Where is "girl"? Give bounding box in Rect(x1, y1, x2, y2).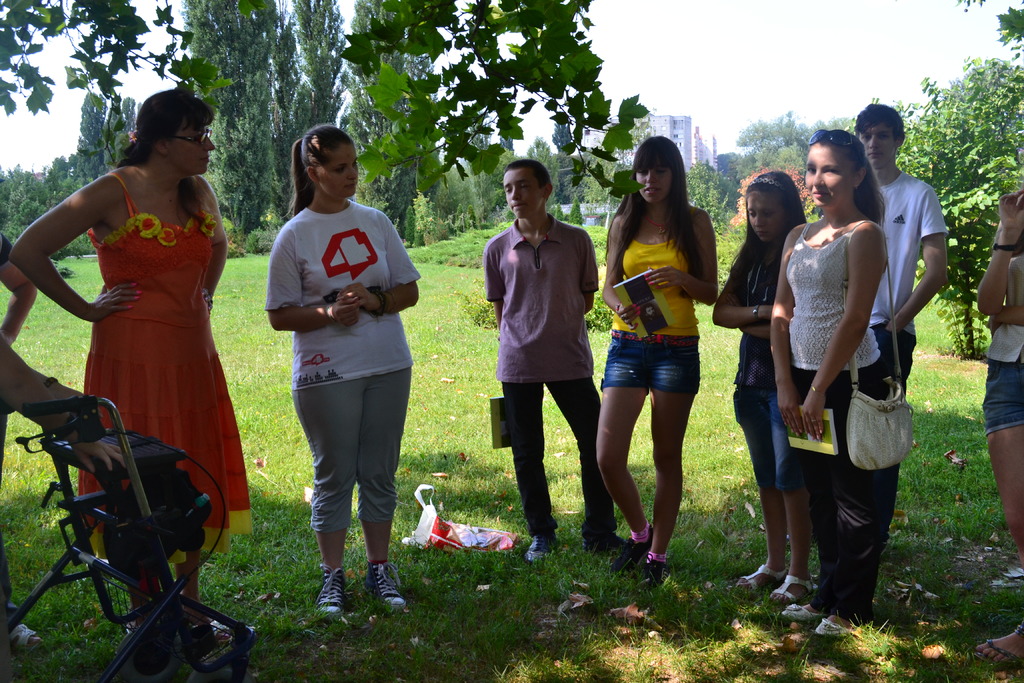
Rect(711, 171, 806, 605).
